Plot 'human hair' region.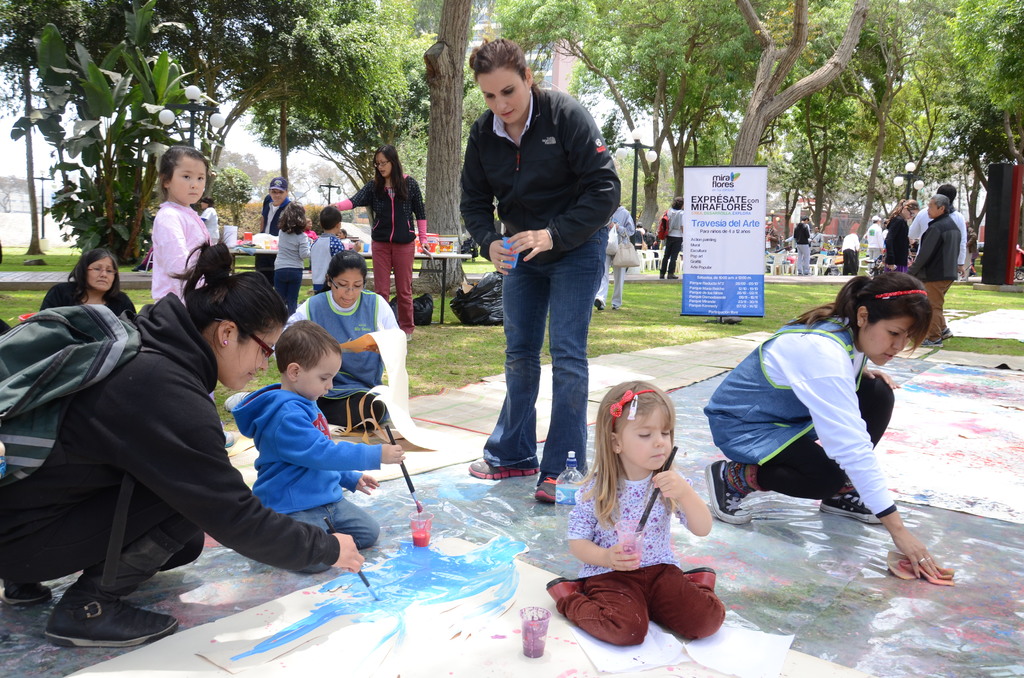
Plotted at region(466, 33, 536, 90).
